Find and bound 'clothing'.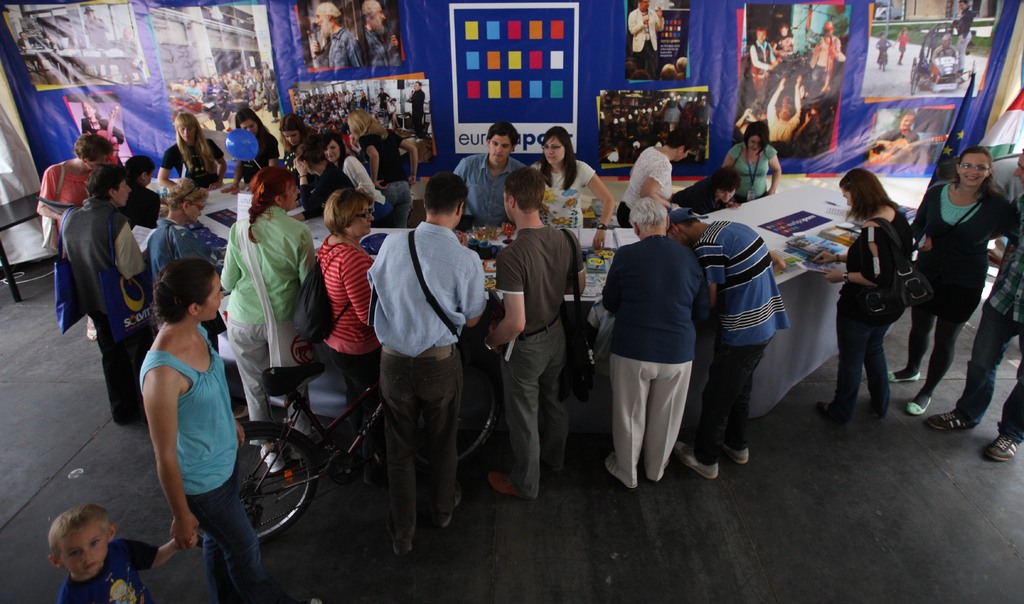
Bound: {"left": 133, "top": 299, "right": 235, "bottom": 557}.
